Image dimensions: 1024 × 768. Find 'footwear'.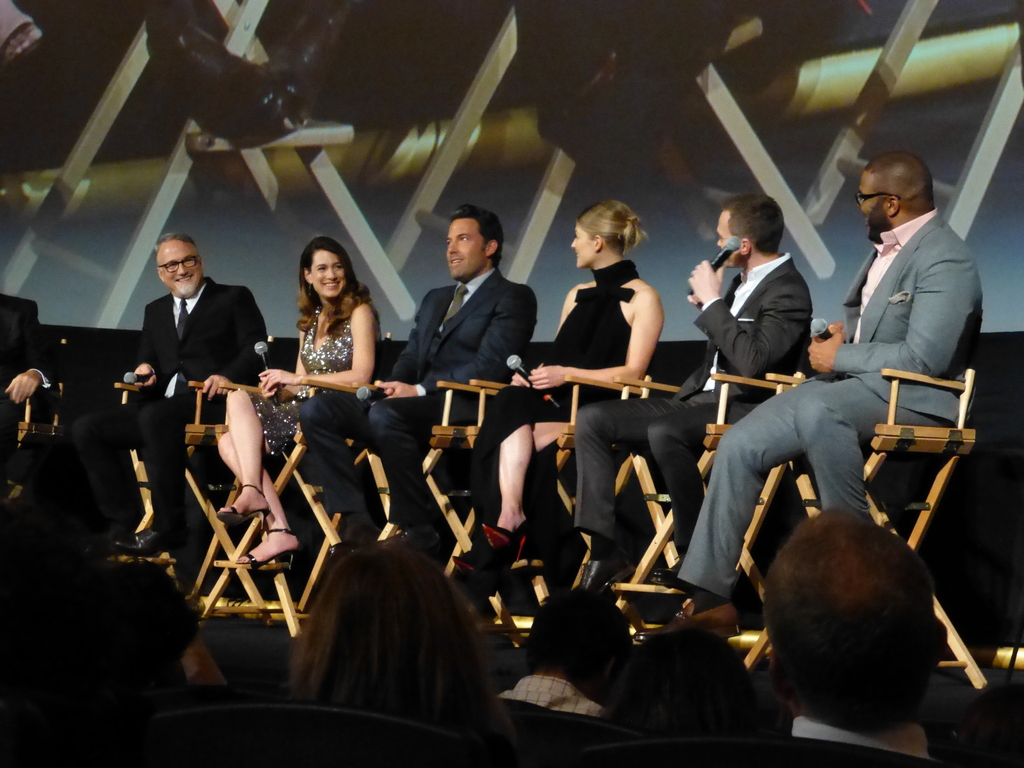
(657,574,739,636).
